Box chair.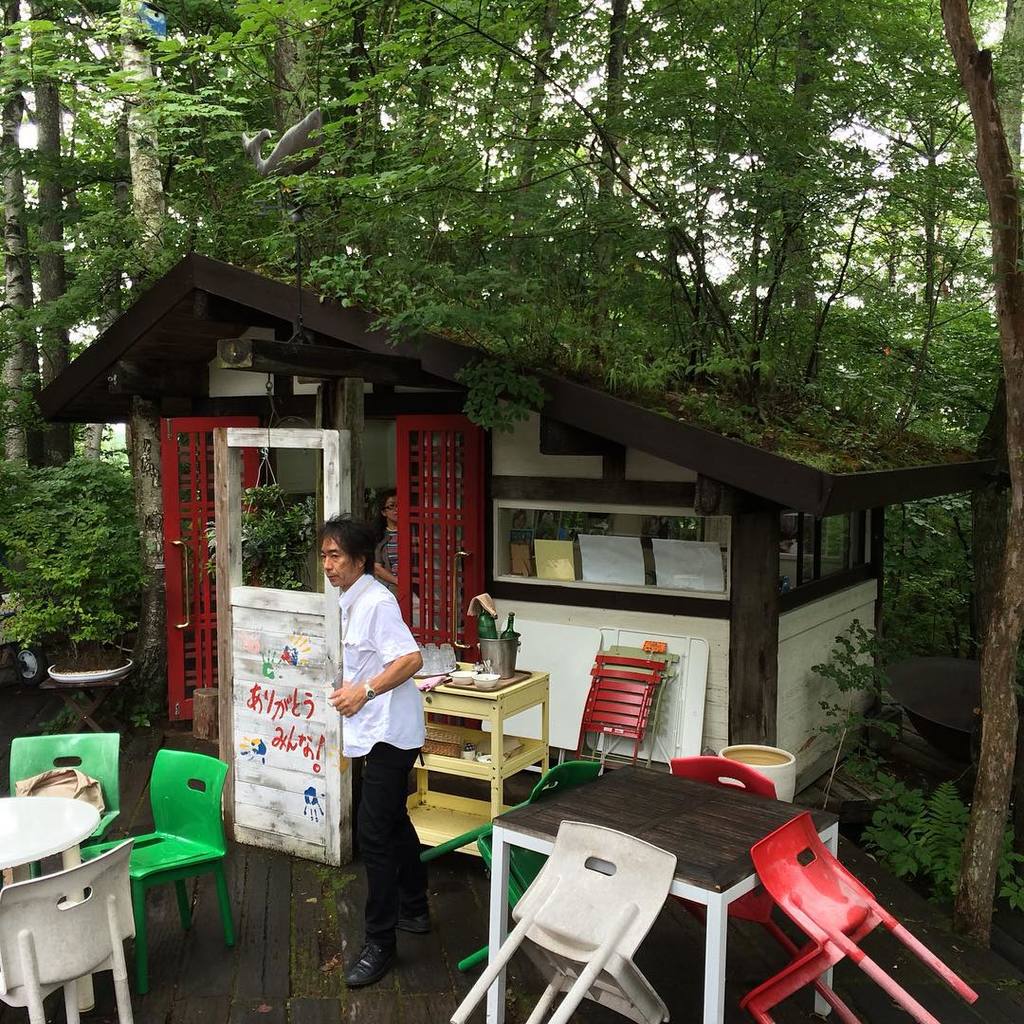
418 761 606 976.
